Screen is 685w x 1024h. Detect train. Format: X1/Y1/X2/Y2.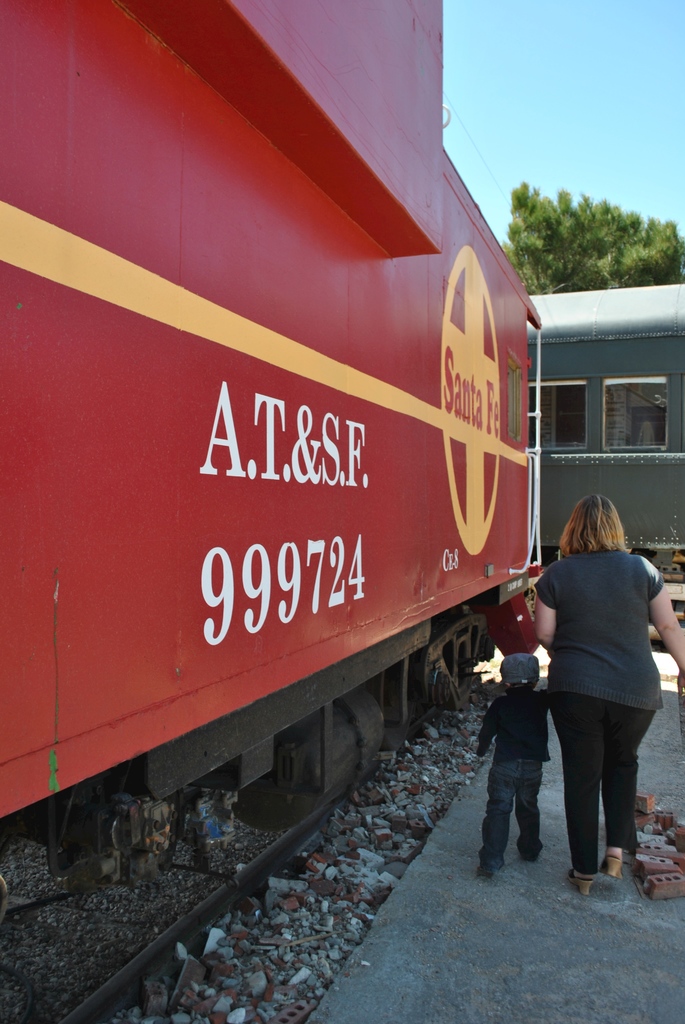
0/0/545/995.
